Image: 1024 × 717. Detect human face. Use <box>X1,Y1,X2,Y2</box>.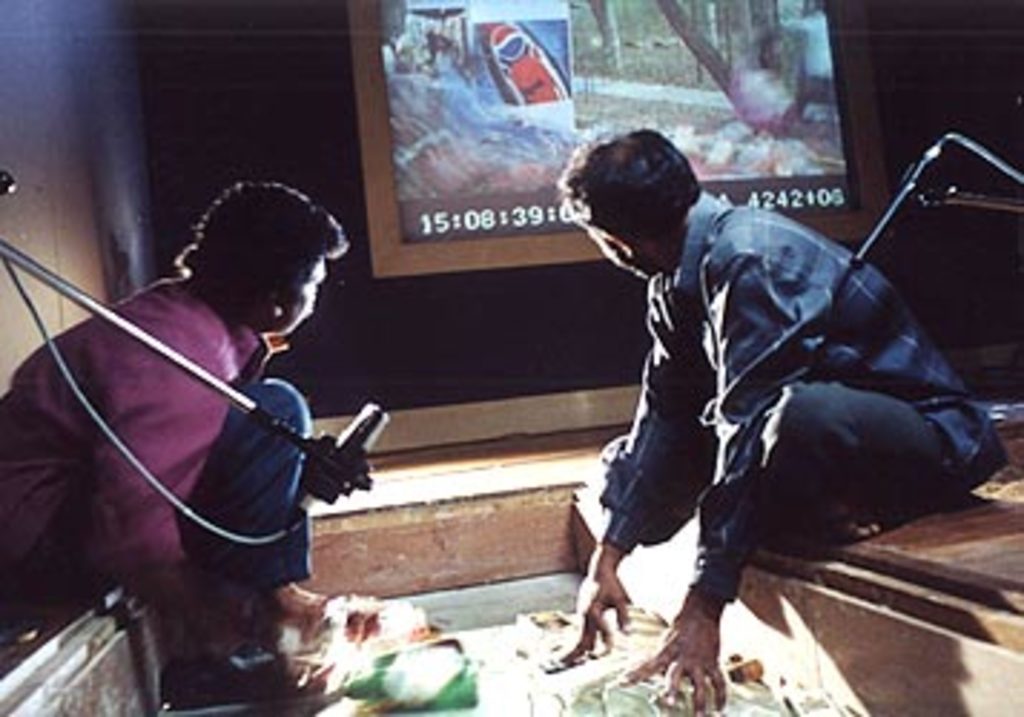
<box>284,258,324,336</box>.
